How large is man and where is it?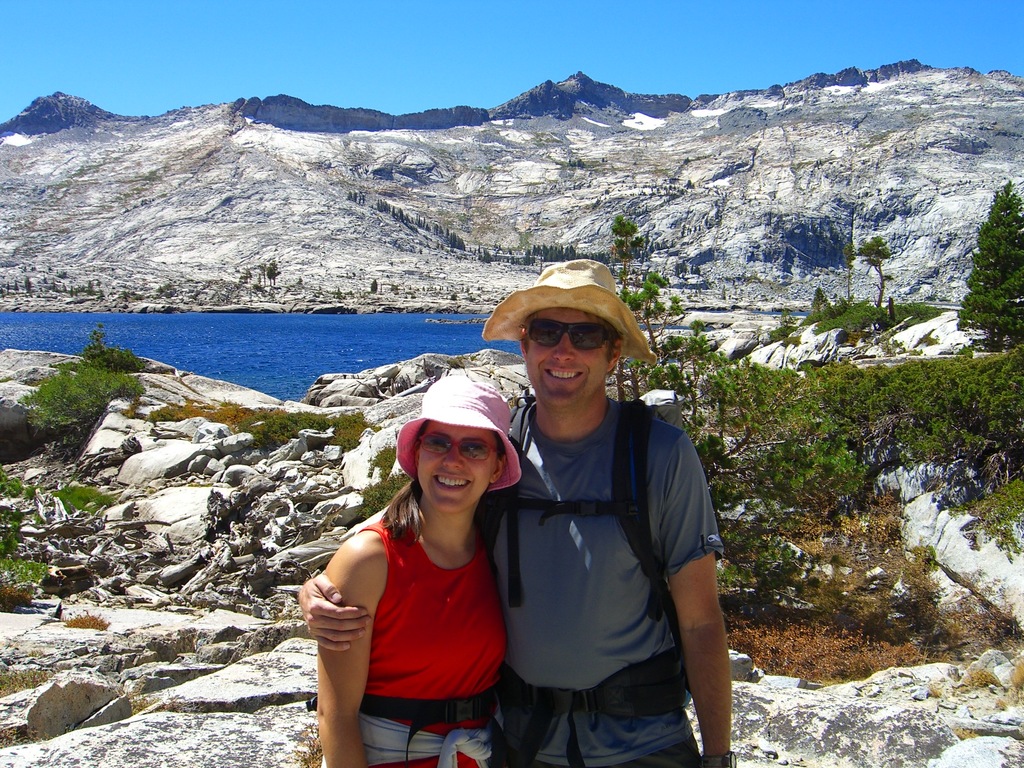
Bounding box: {"left": 296, "top": 260, "right": 742, "bottom": 767}.
